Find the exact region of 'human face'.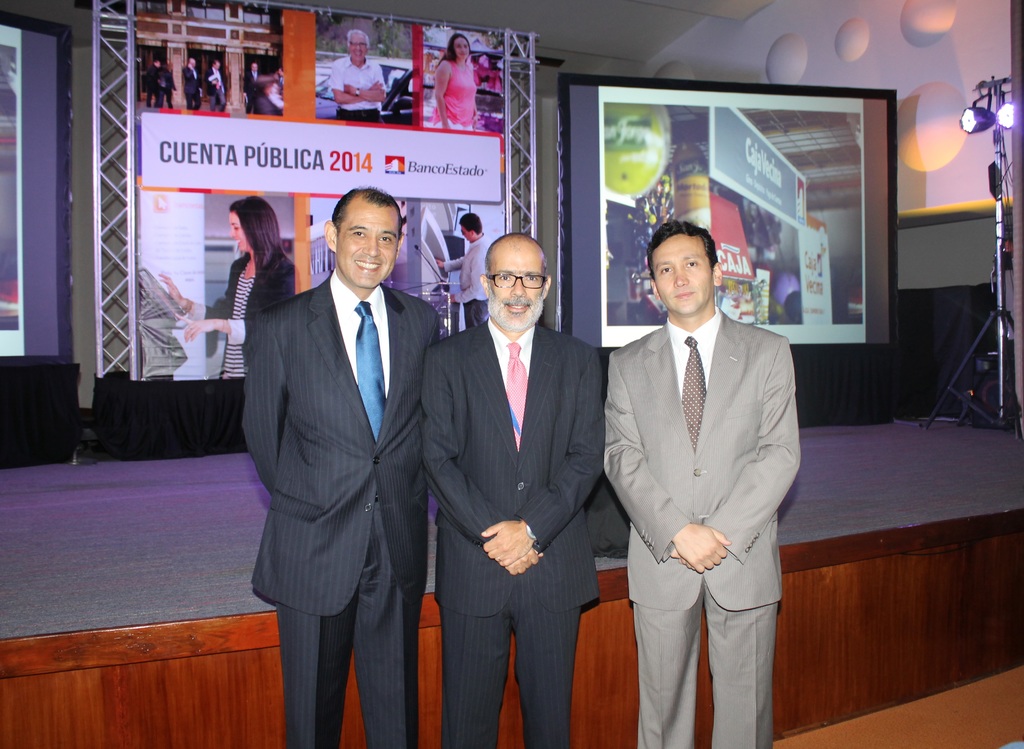
Exact region: bbox=(653, 232, 716, 315).
